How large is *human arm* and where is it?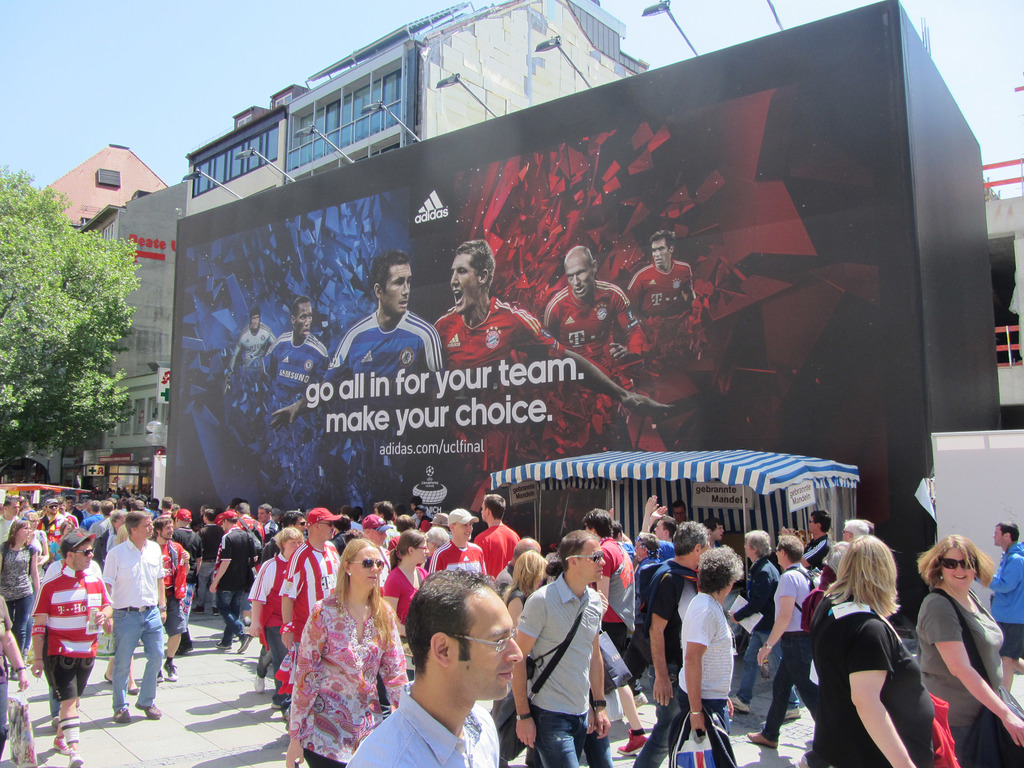
Bounding box: 244, 563, 284, 635.
